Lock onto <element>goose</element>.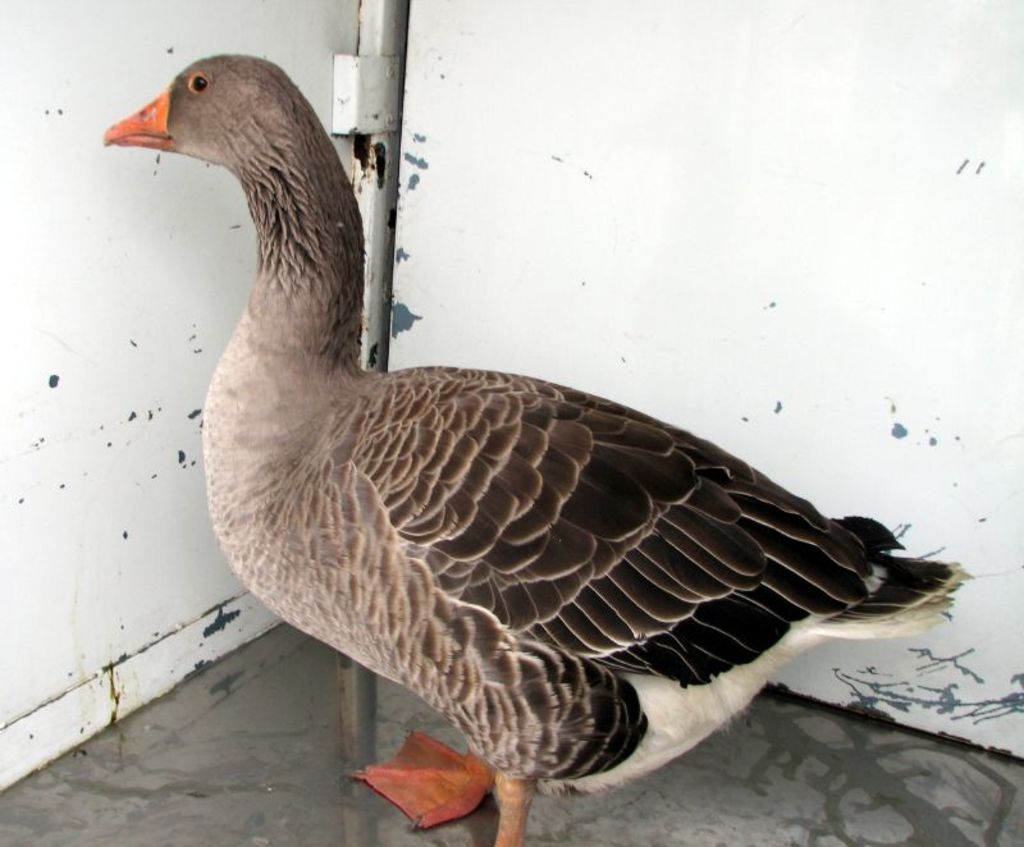
Locked: (95,46,972,846).
